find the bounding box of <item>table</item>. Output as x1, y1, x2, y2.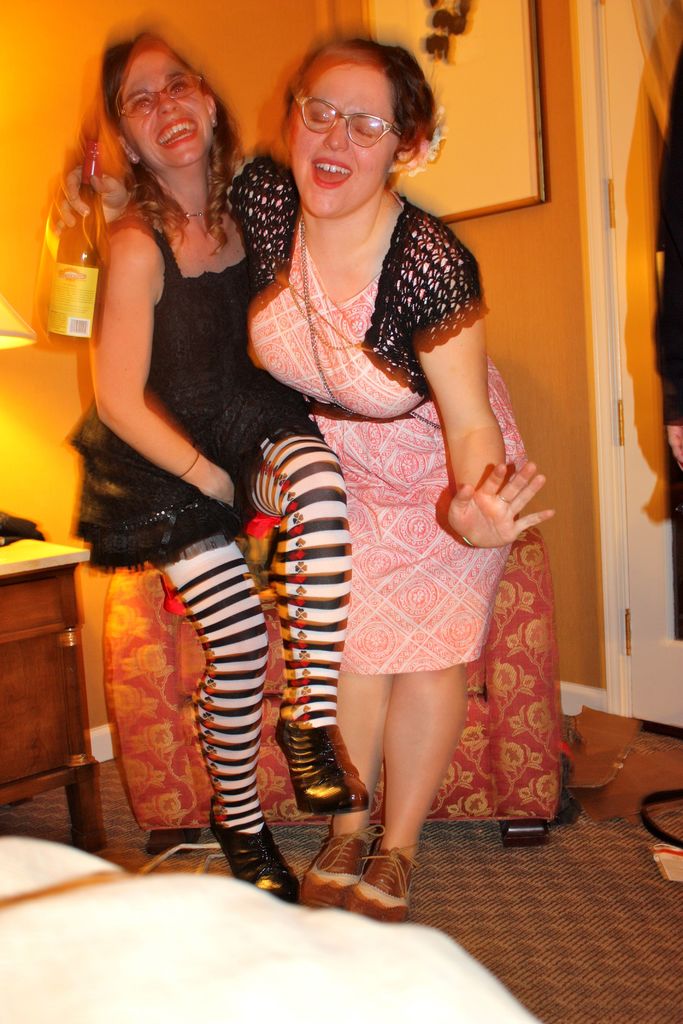
0, 473, 124, 851.
